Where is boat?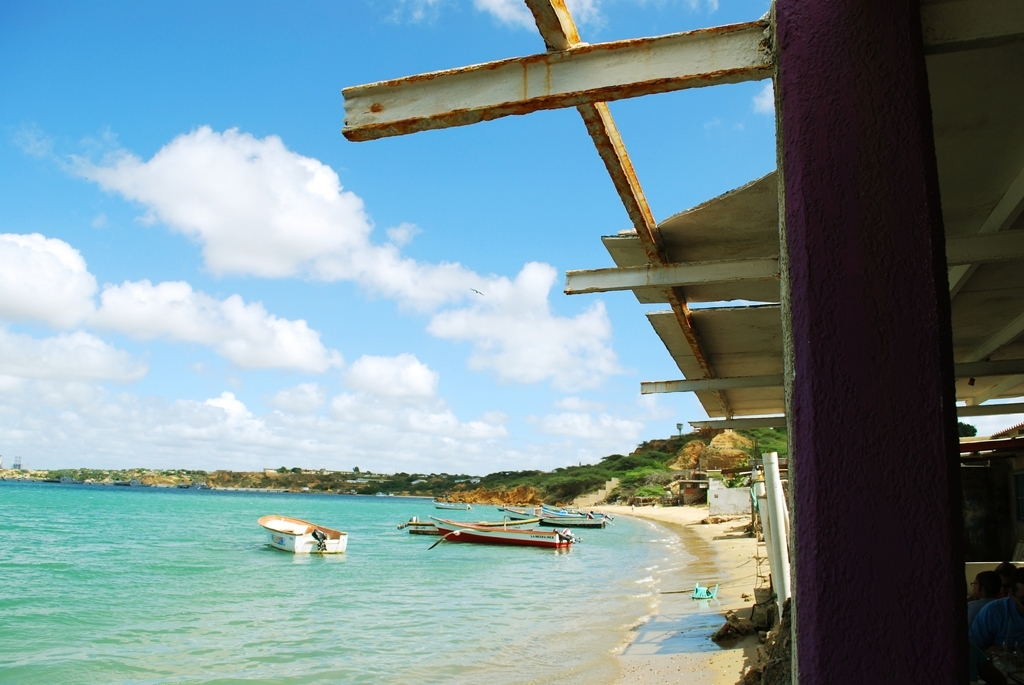
258:511:349:553.
